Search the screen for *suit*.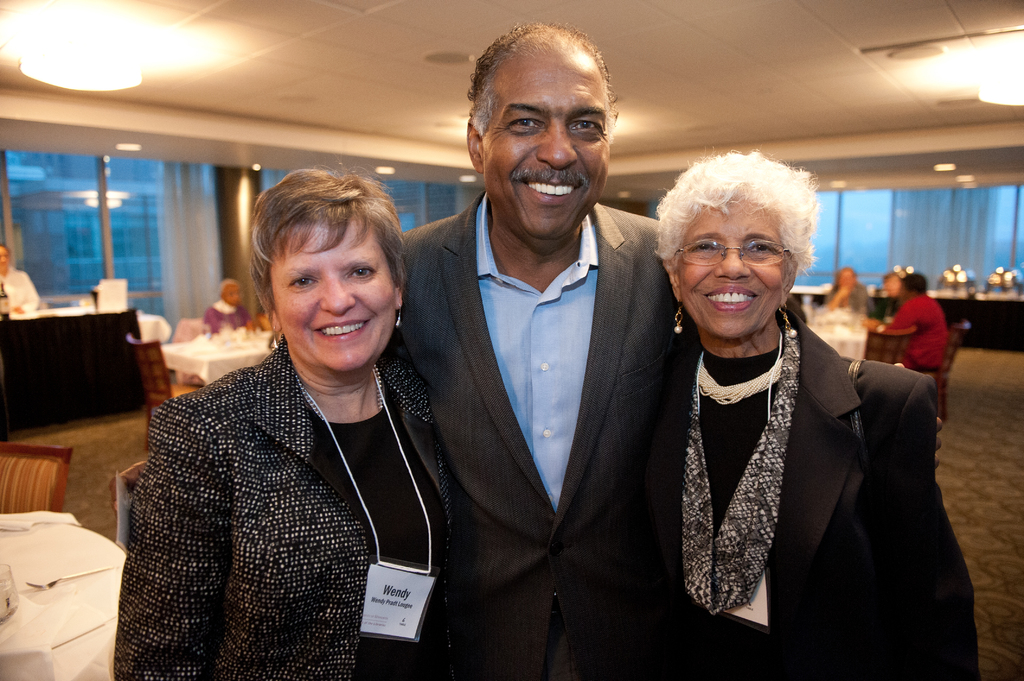
Found at (401, 196, 691, 672).
